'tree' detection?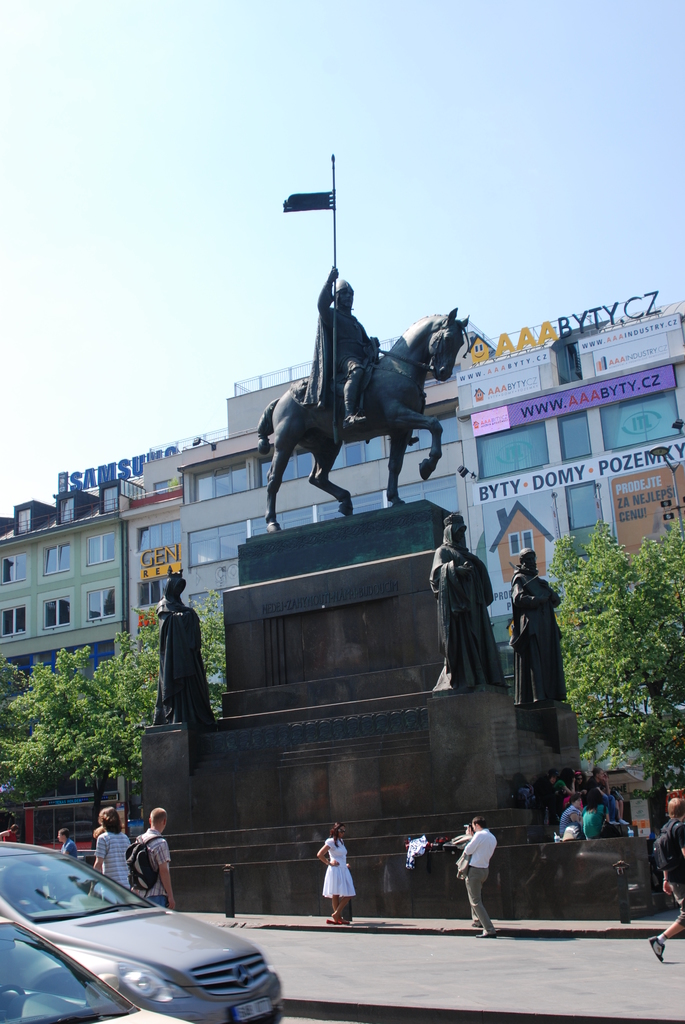
[x1=546, y1=522, x2=684, y2=817]
